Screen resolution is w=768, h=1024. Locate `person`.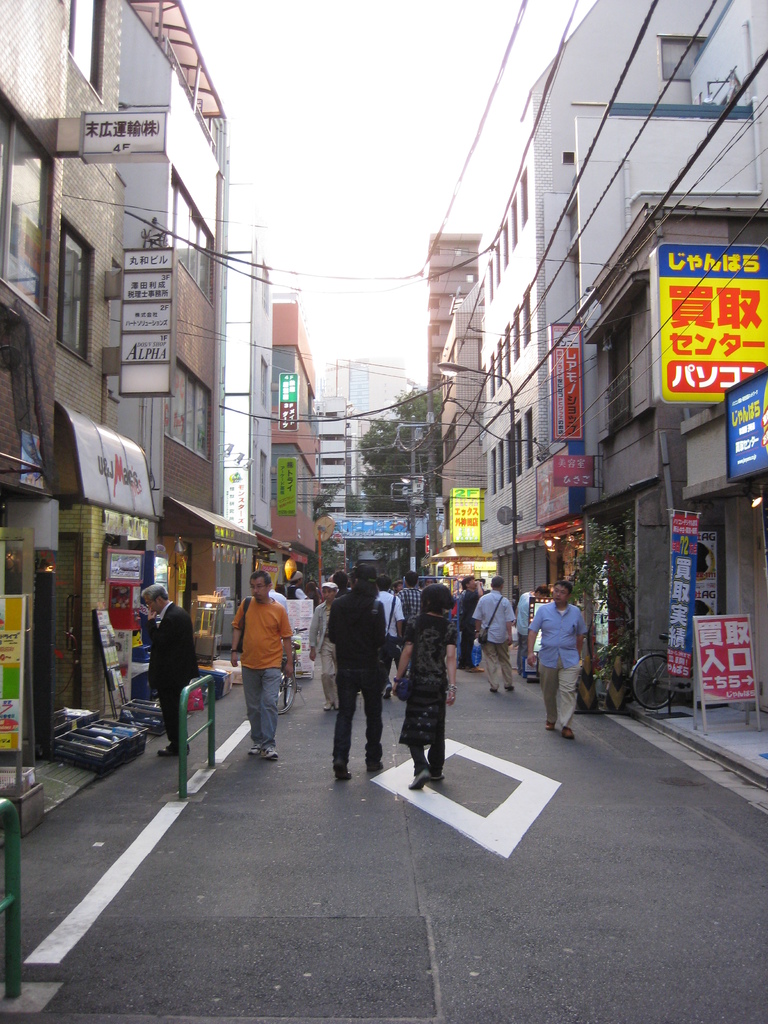
231:564:300:765.
